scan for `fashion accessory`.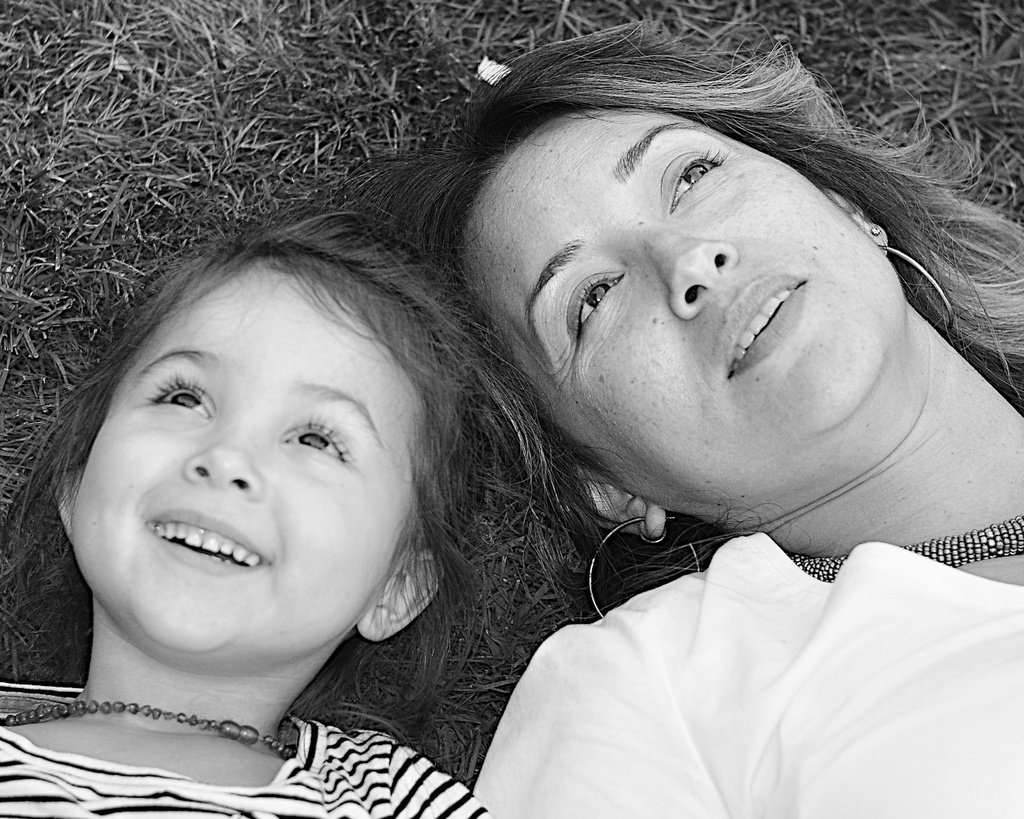
Scan result: 0, 691, 292, 761.
